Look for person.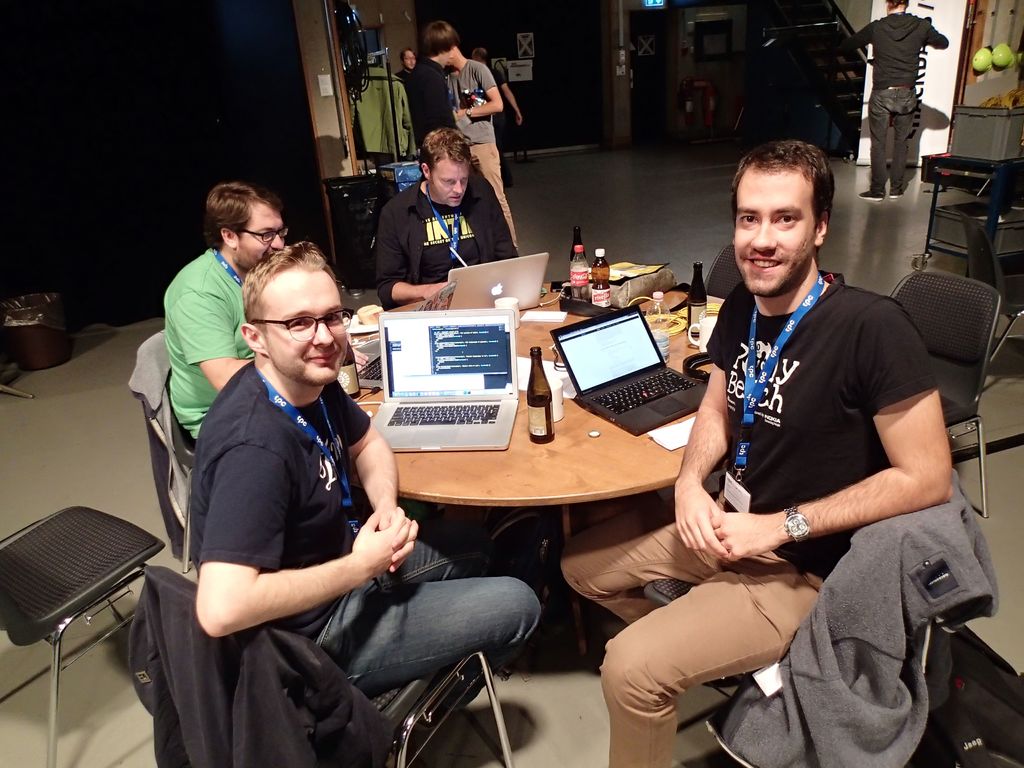
Found: {"left": 838, "top": 0, "right": 945, "bottom": 198}.
